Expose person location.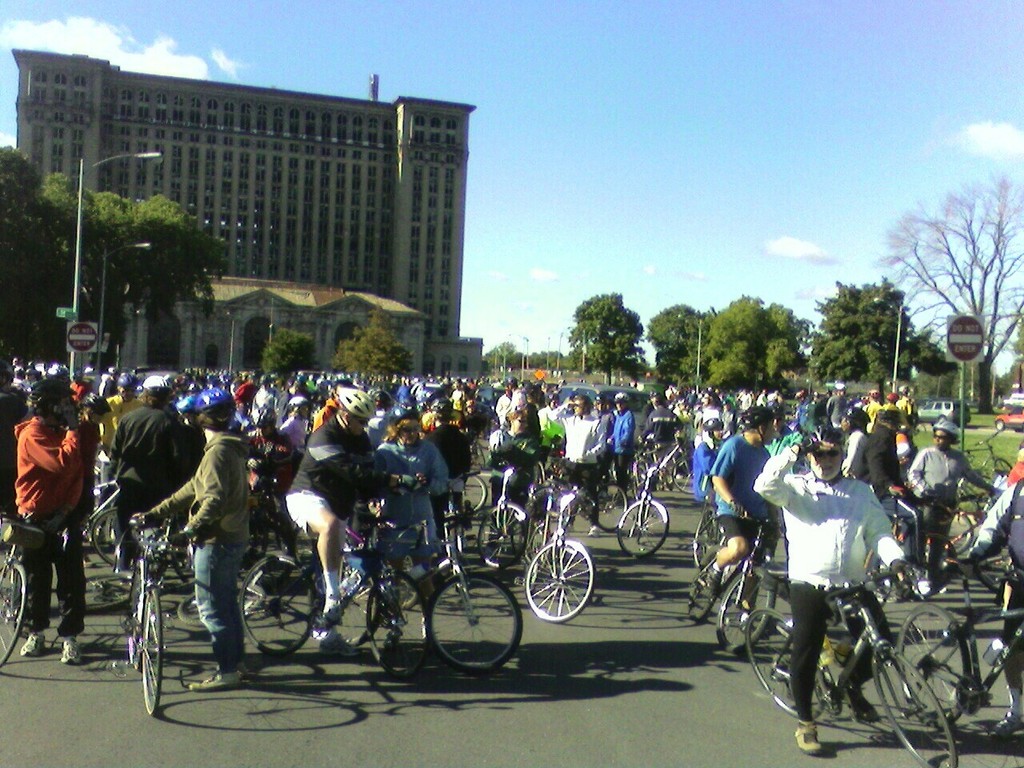
Exposed at [left=84, top=403, right=108, bottom=523].
